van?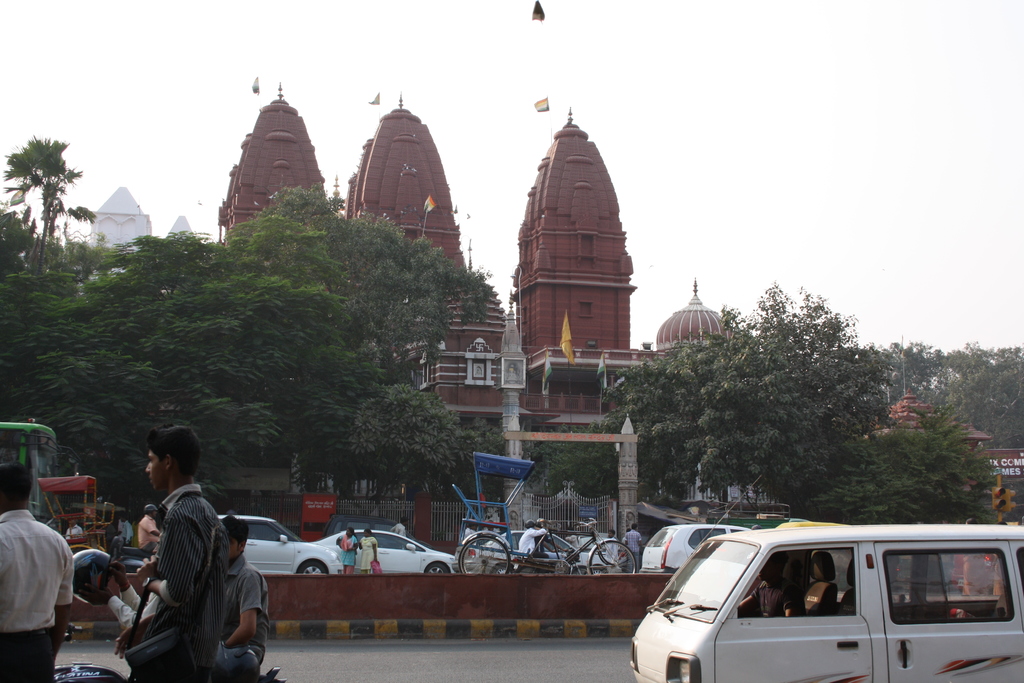
625,523,1023,682
